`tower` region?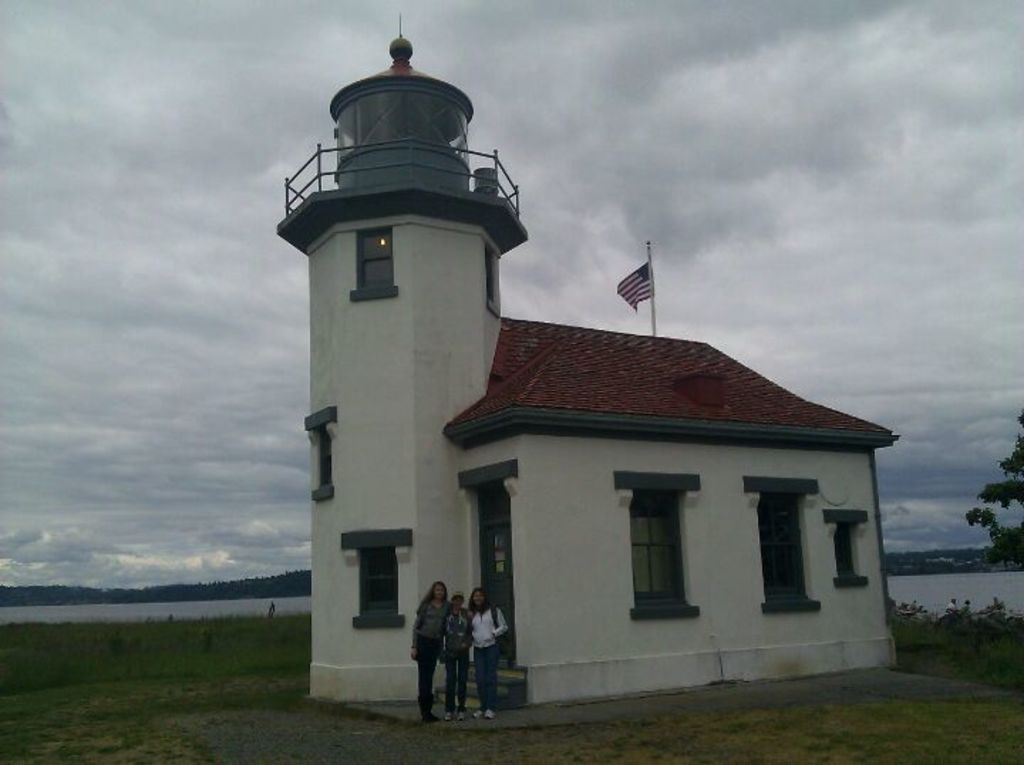
bbox=[274, 50, 526, 570]
